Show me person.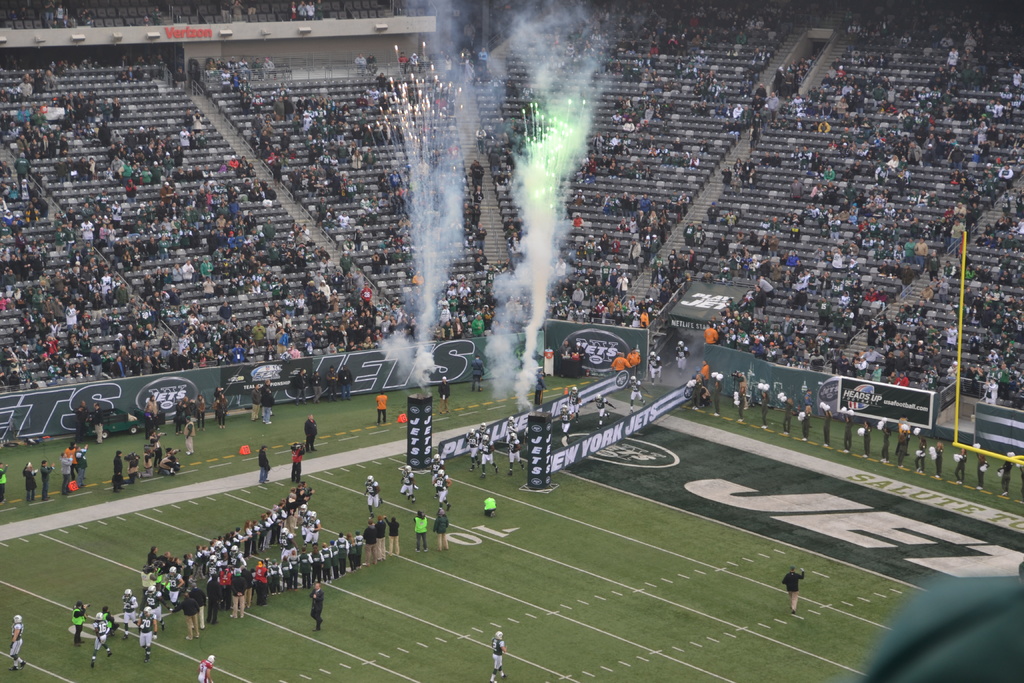
person is here: 411/501/428/554.
